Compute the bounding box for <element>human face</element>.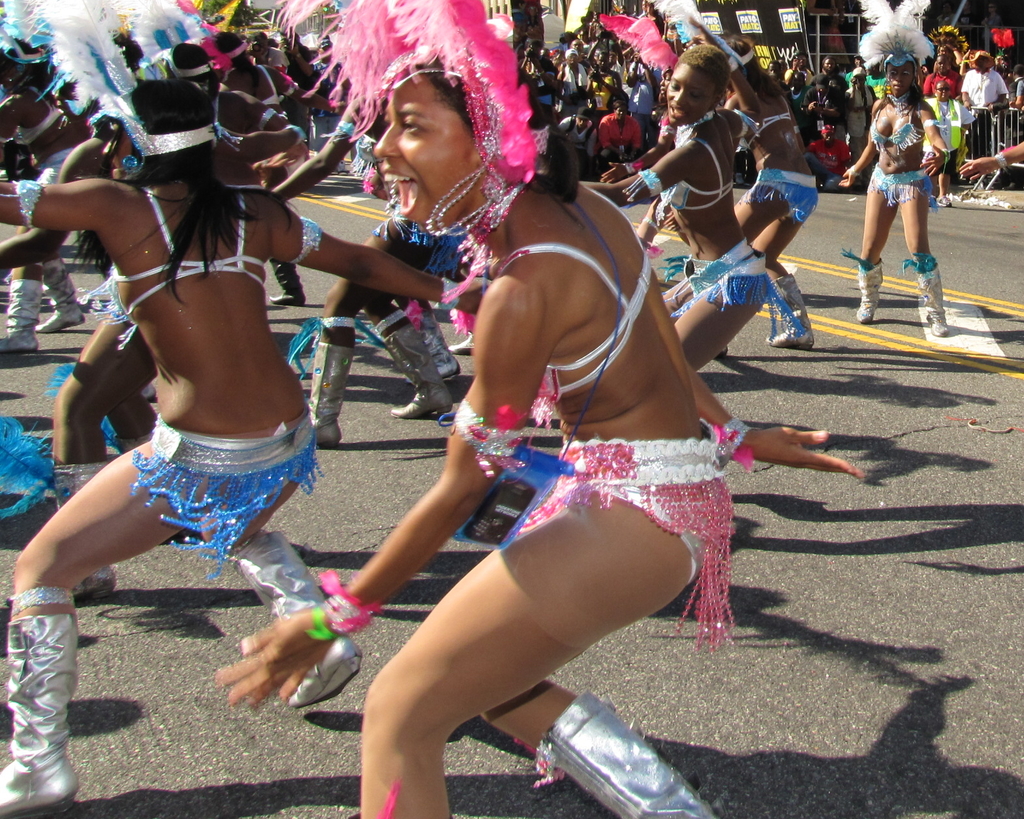
bbox=[607, 52, 617, 64].
